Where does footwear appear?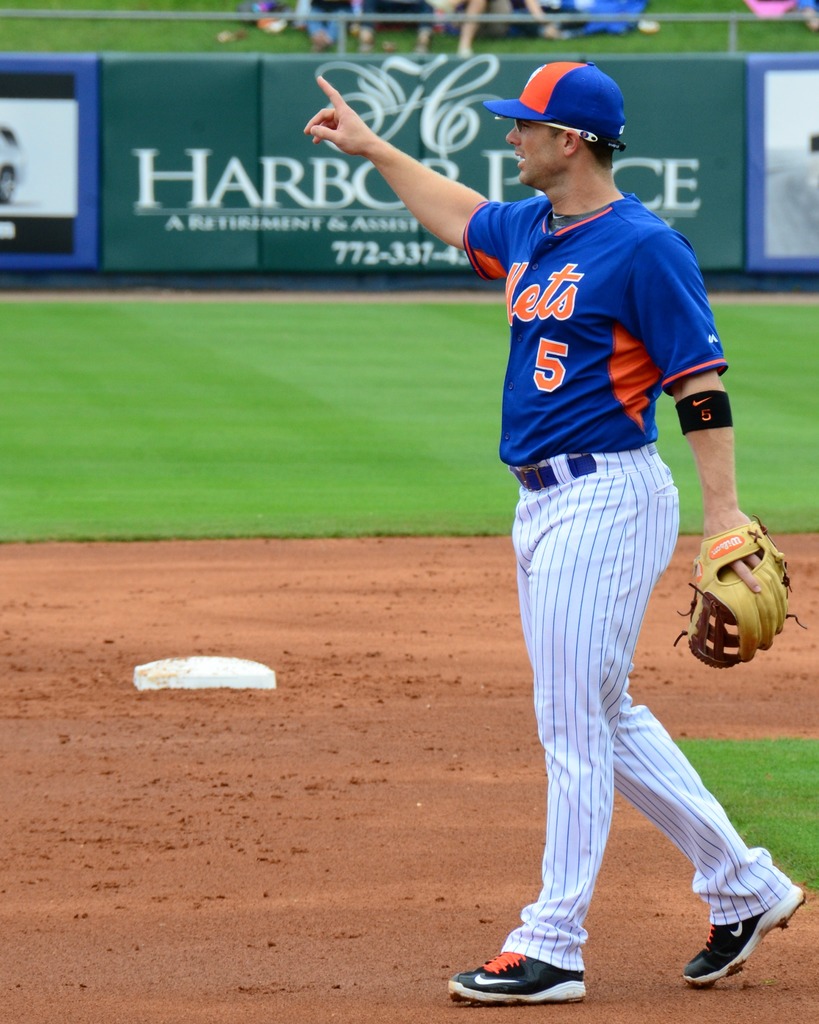
Appears at bbox=[680, 883, 806, 980].
